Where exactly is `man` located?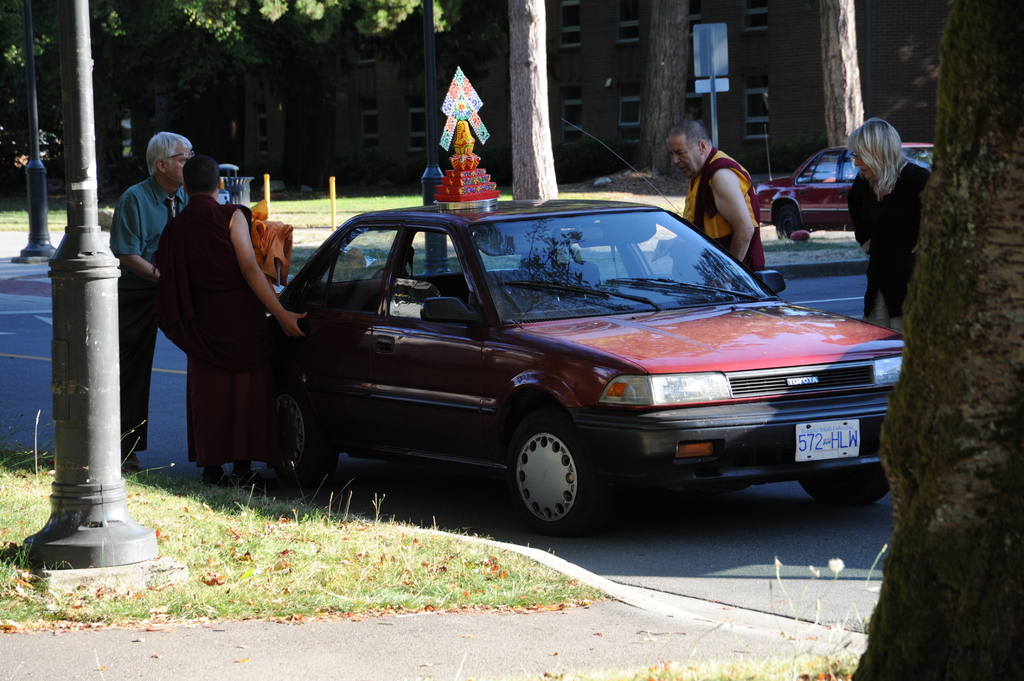
Its bounding box is (680,129,796,258).
